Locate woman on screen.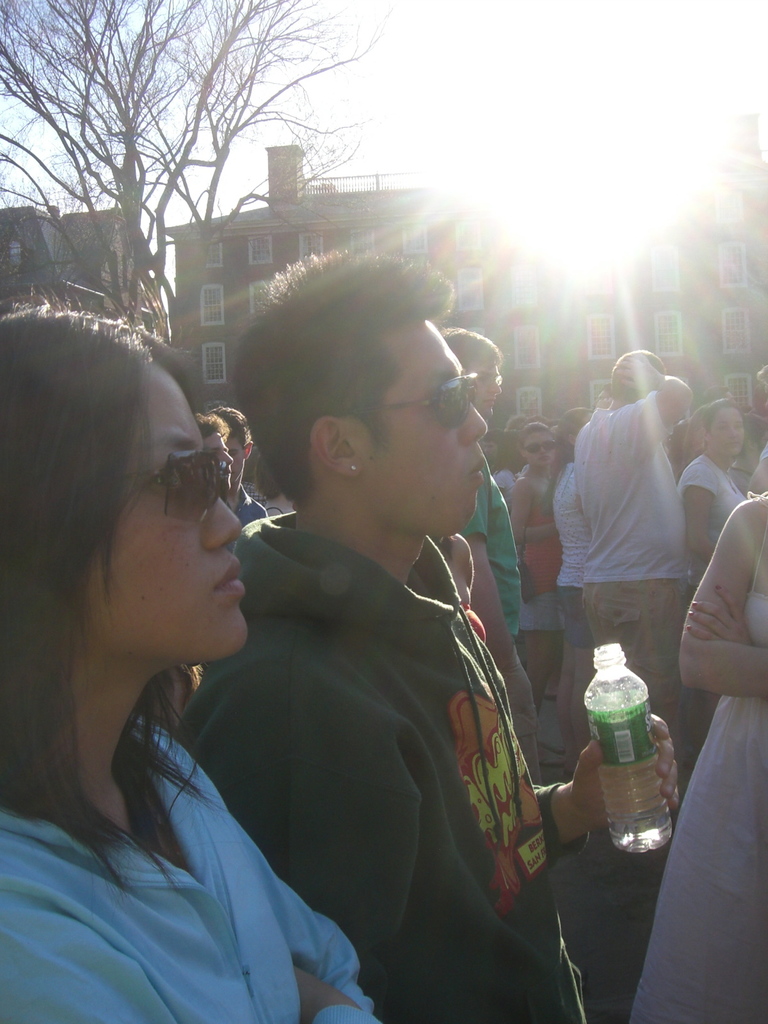
On screen at pyautogui.locateOnScreen(669, 393, 736, 676).
